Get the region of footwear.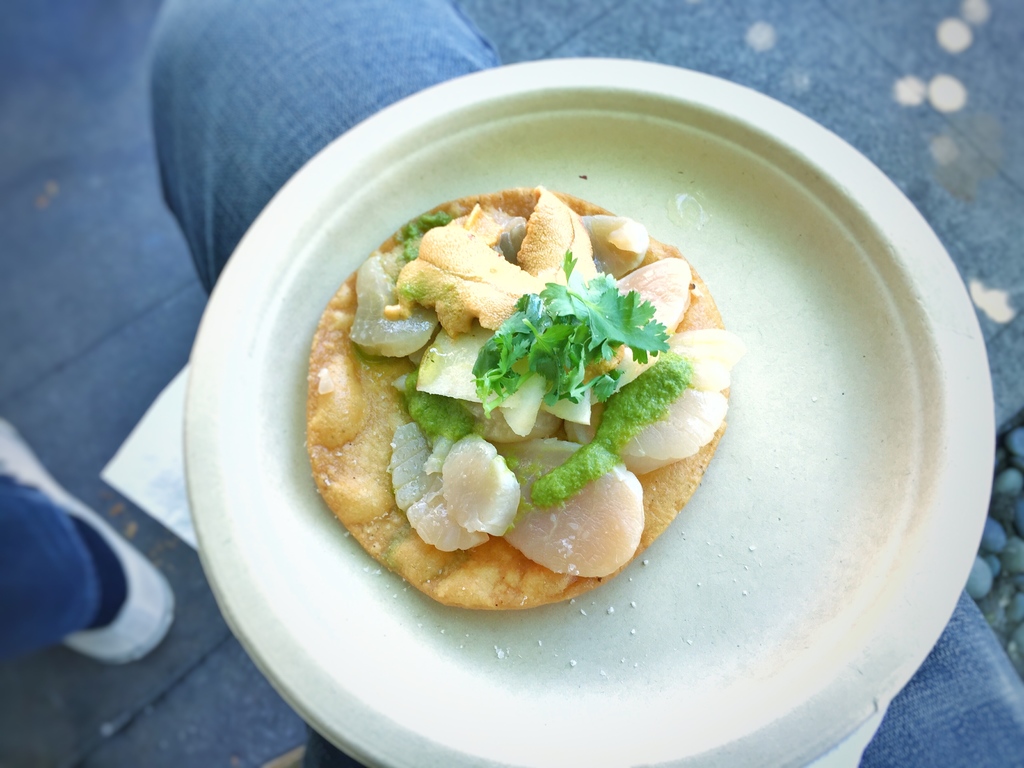
2:416:171:664.
